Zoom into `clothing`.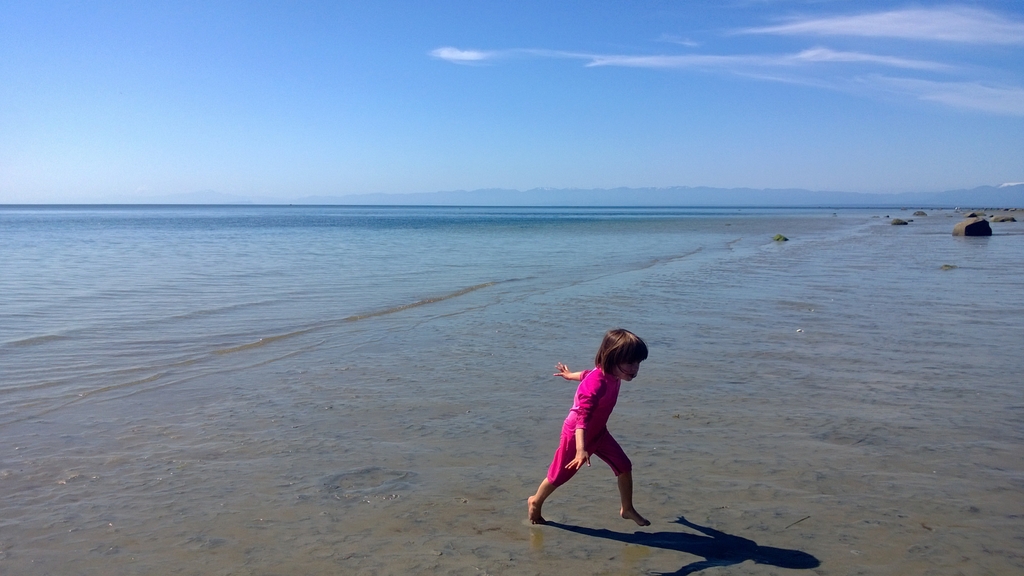
Zoom target: crop(545, 361, 618, 484).
